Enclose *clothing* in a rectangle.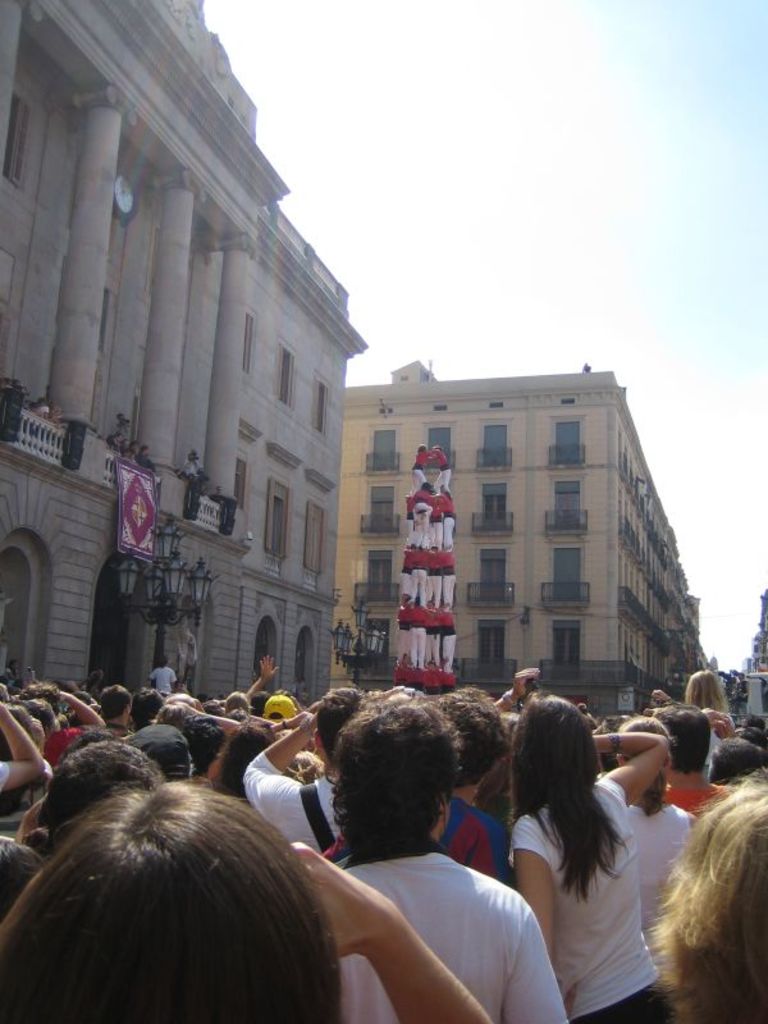
(left=481, top=790, right=509, bottom=824).
